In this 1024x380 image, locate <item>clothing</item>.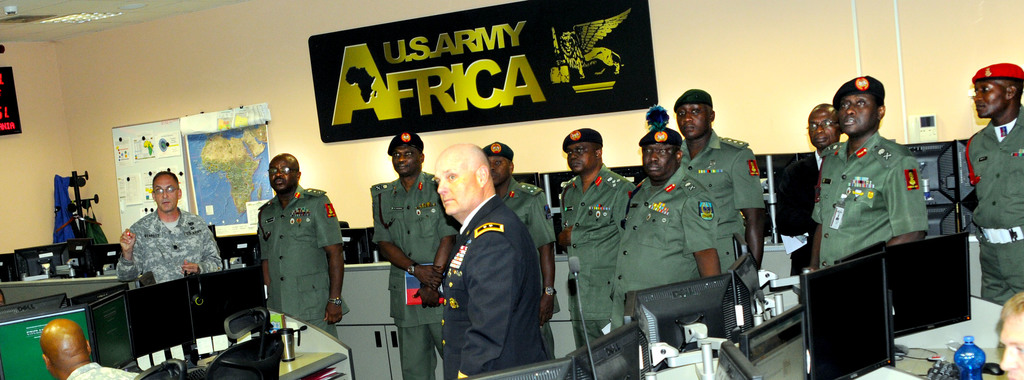
Bounding box: 253 187 345 336.
